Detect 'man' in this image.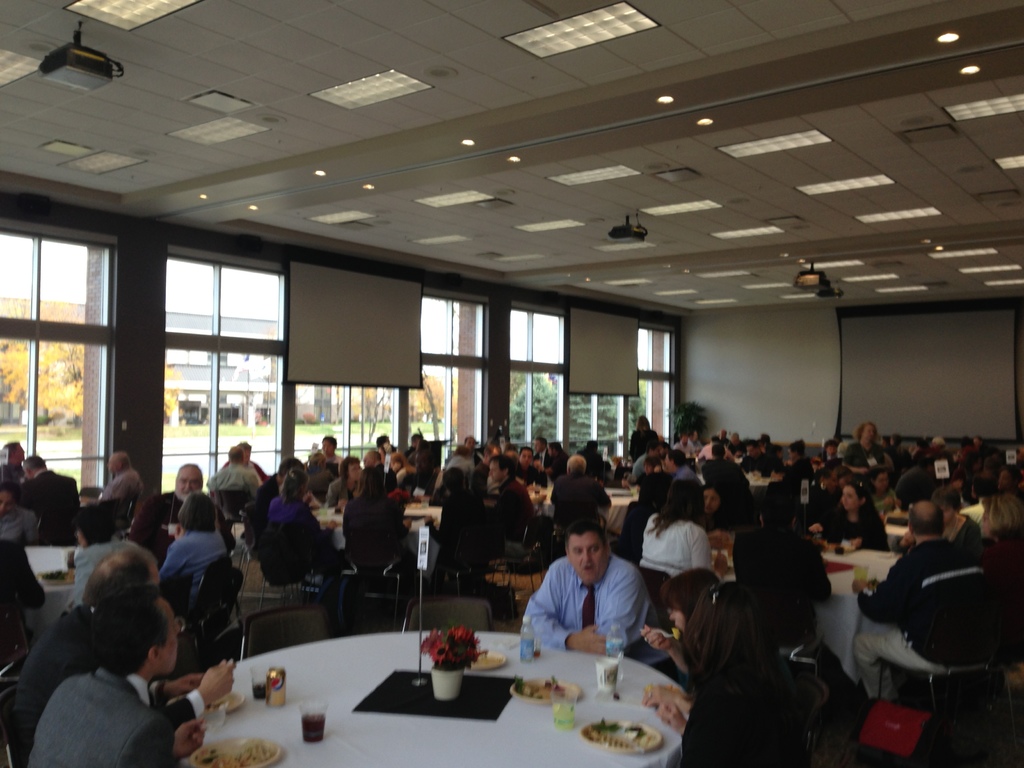
Detection: rect(129, 466, 237, 566).
